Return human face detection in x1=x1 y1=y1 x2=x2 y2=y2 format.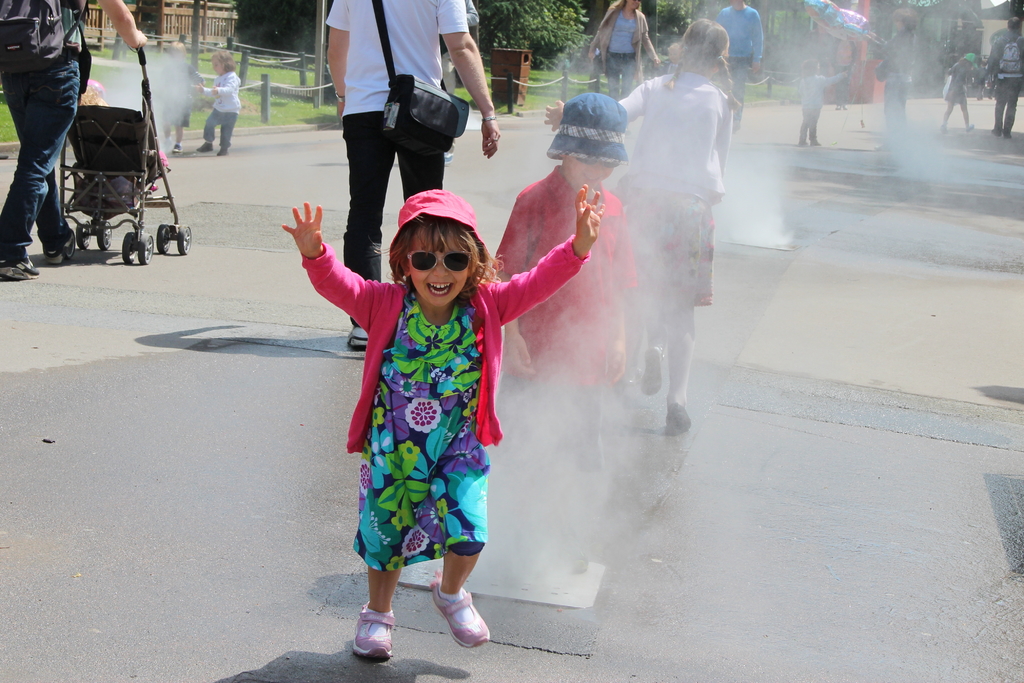
x1=405 y1=234 x2=470 y2=309.
